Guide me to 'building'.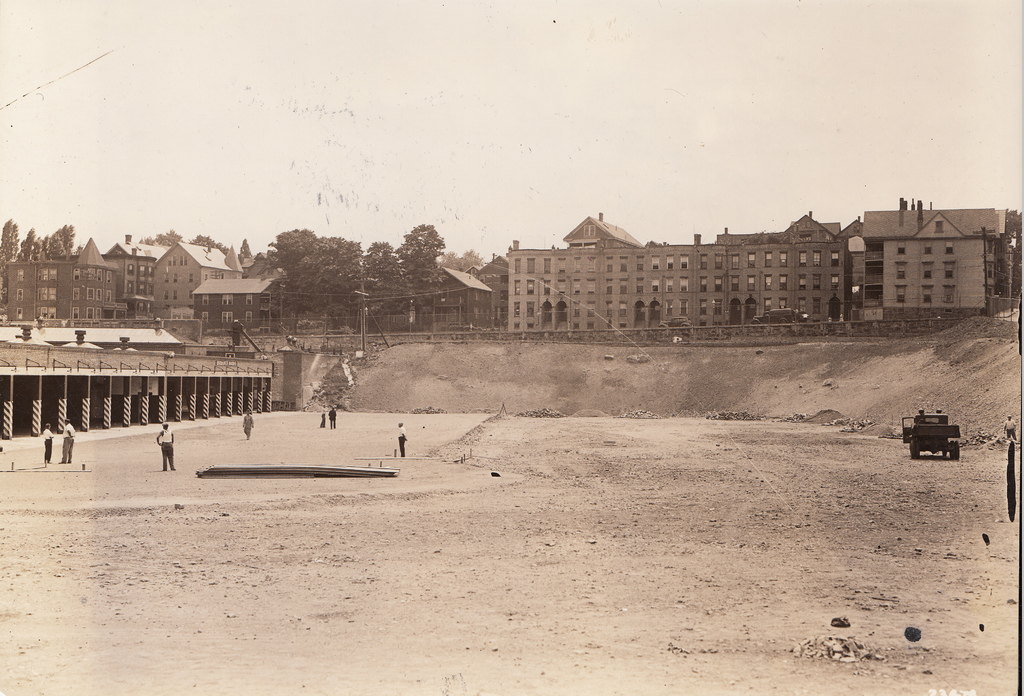
Guidance: 502 195 1009 335.
